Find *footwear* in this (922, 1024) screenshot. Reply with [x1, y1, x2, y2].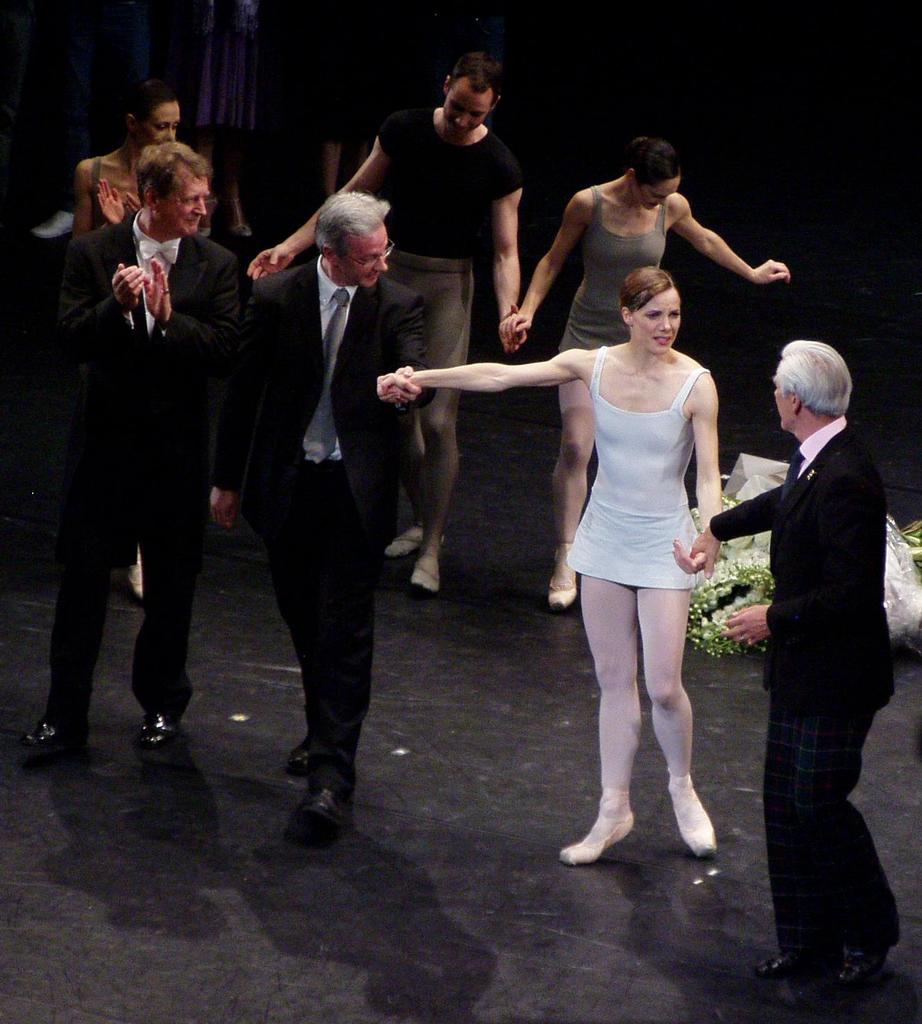
[17, 722, 68, 761].
